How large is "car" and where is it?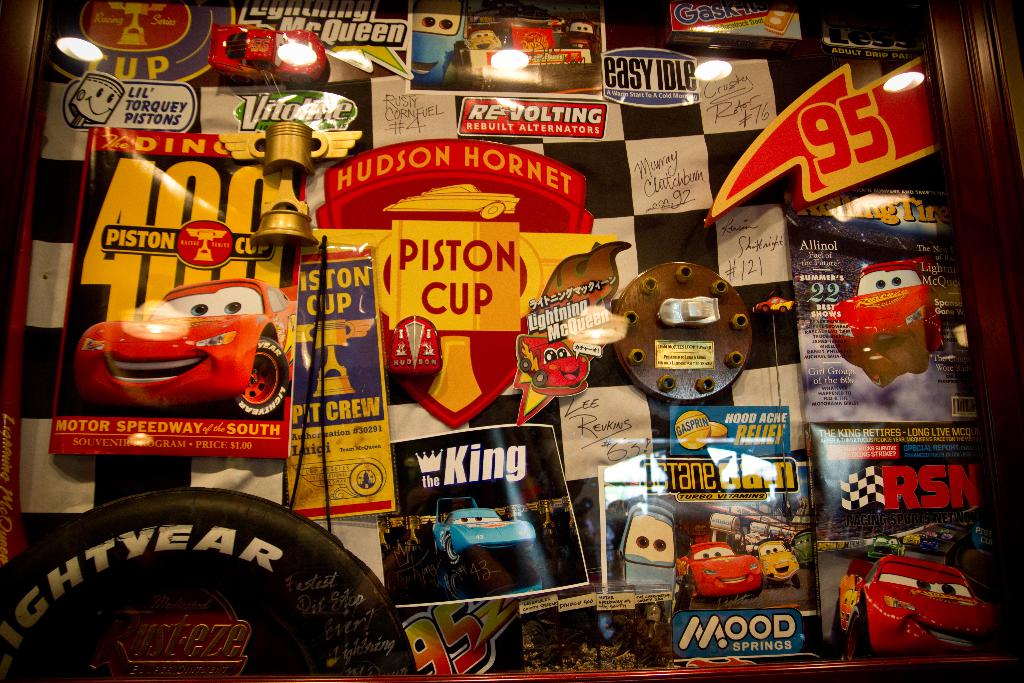
Bounding box: pyautogui.locateOnScreen(673, 536, 760, 590).
